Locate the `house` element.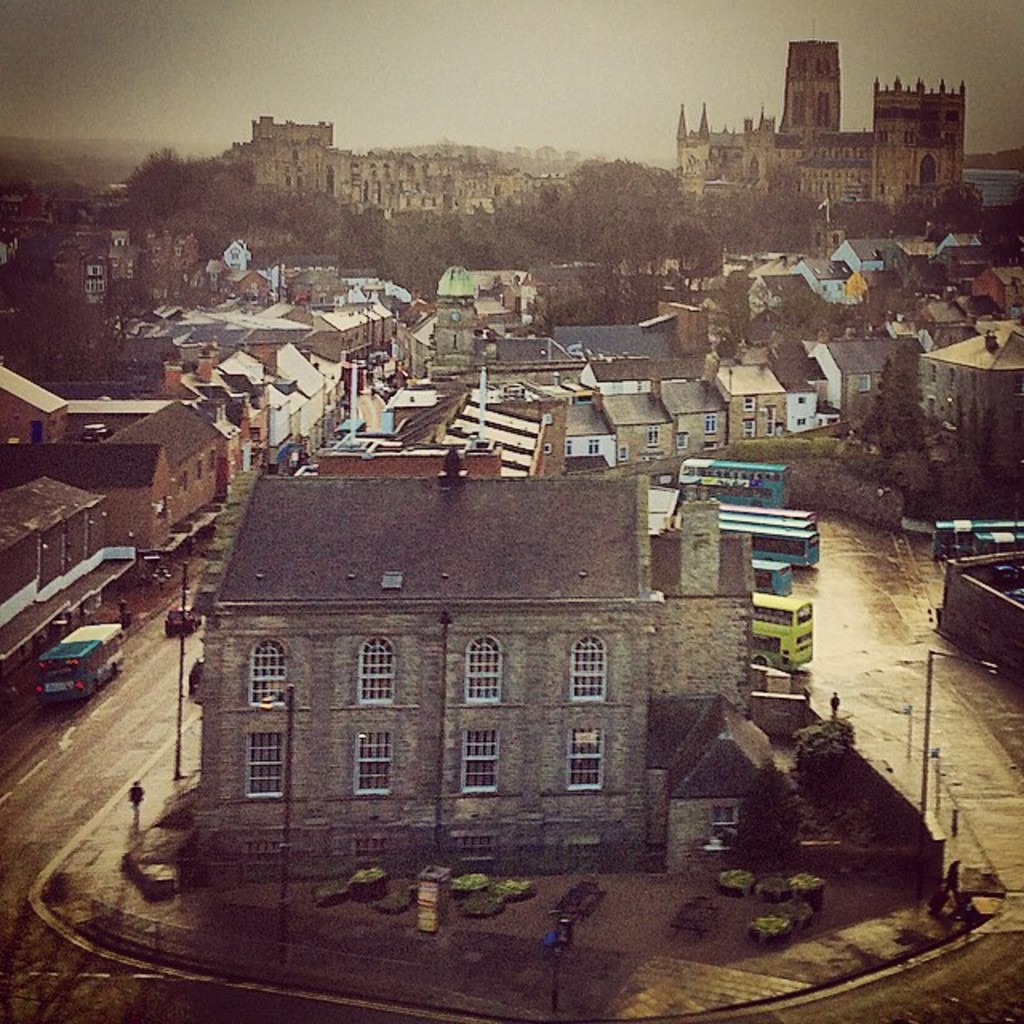
Element bbox: [5,34,1022,690].
